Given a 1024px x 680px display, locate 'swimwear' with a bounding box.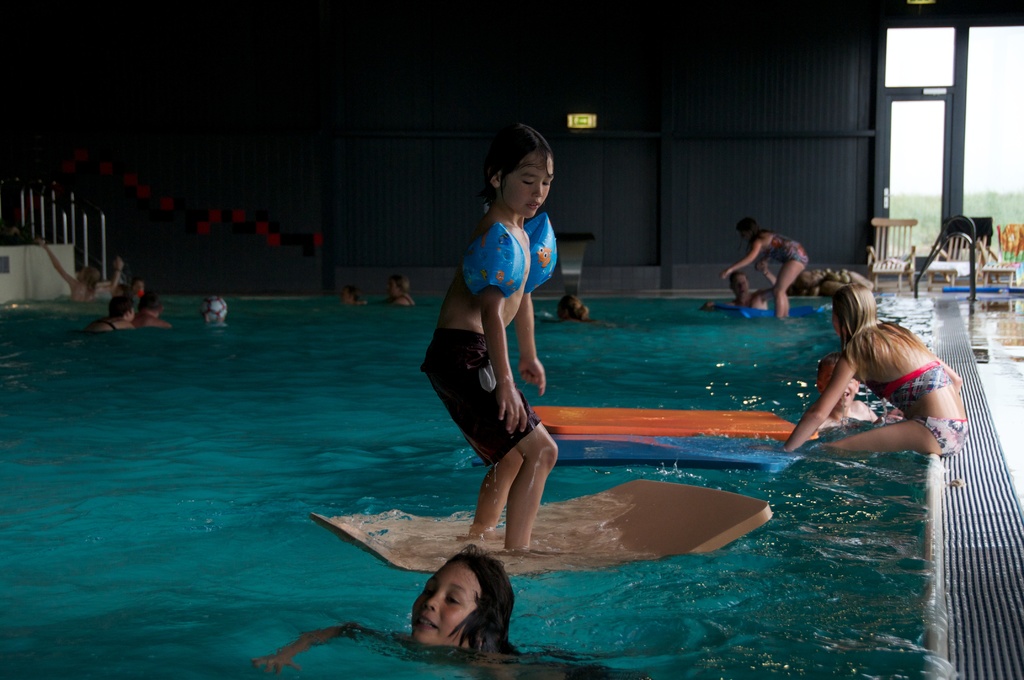
Located: x1=865, y1=353, x2=959, y2=416.
